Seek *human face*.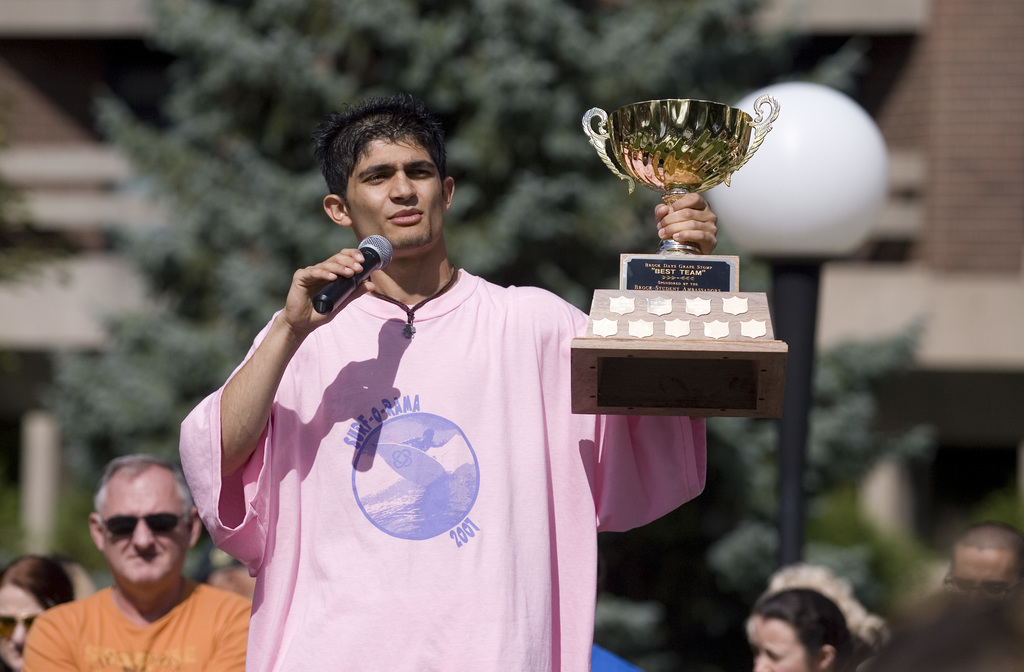
{"x1": 952, "y1": 548, "x2": 1021, "y2": 605}.
